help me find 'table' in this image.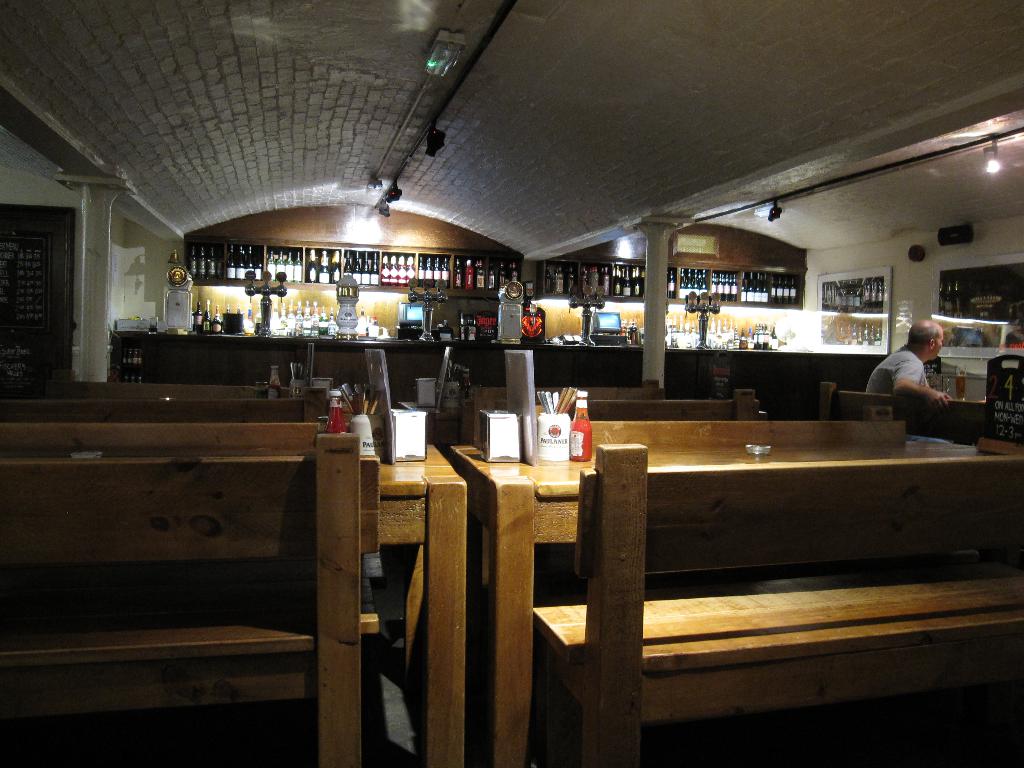
Found it: x1=381 y1=438 x2=468 y2=766.
